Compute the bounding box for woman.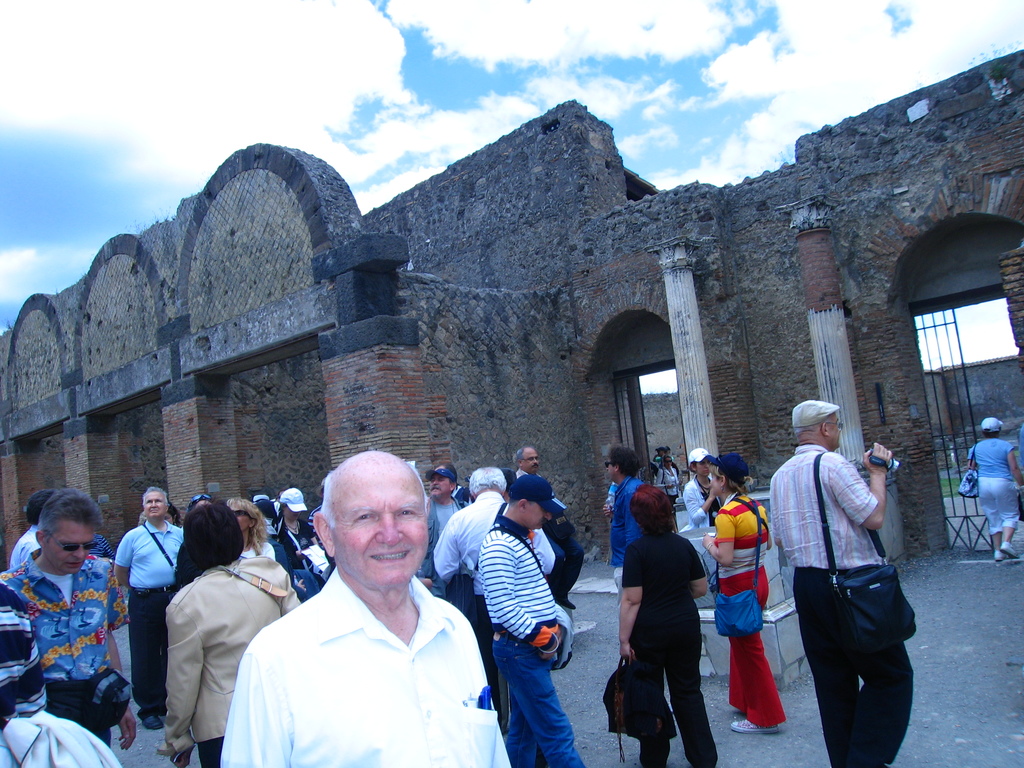
BBox(275, 484, 316, 573).
